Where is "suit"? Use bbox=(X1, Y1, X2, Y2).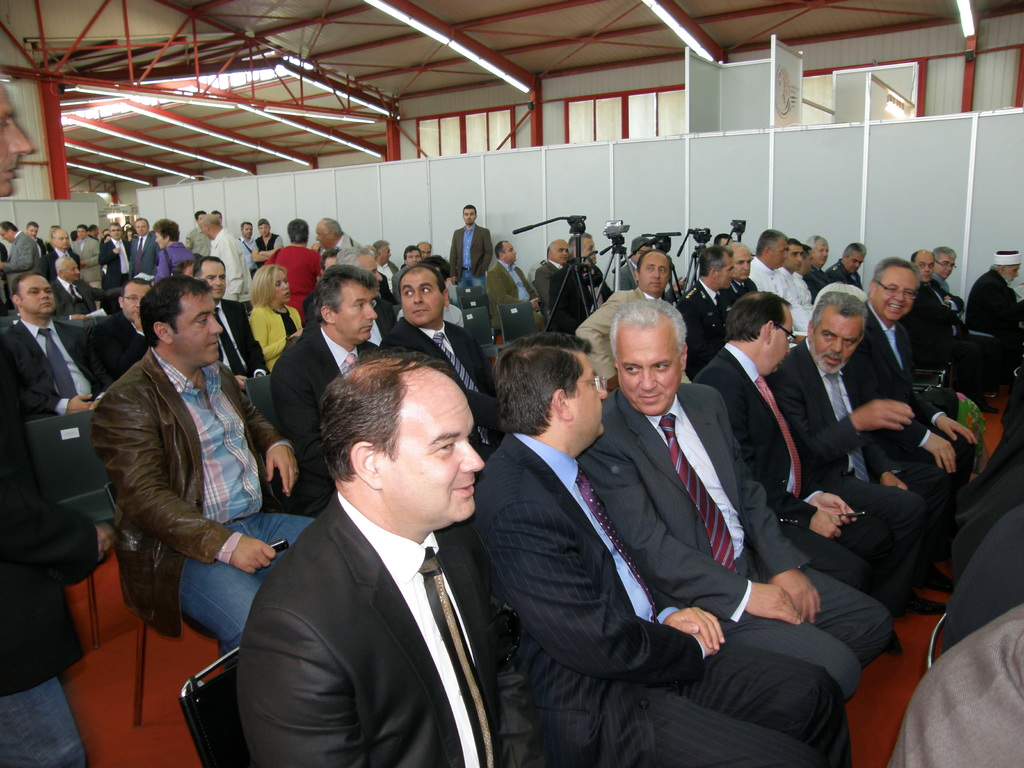
bbox=(57, 280, 132, 317).
